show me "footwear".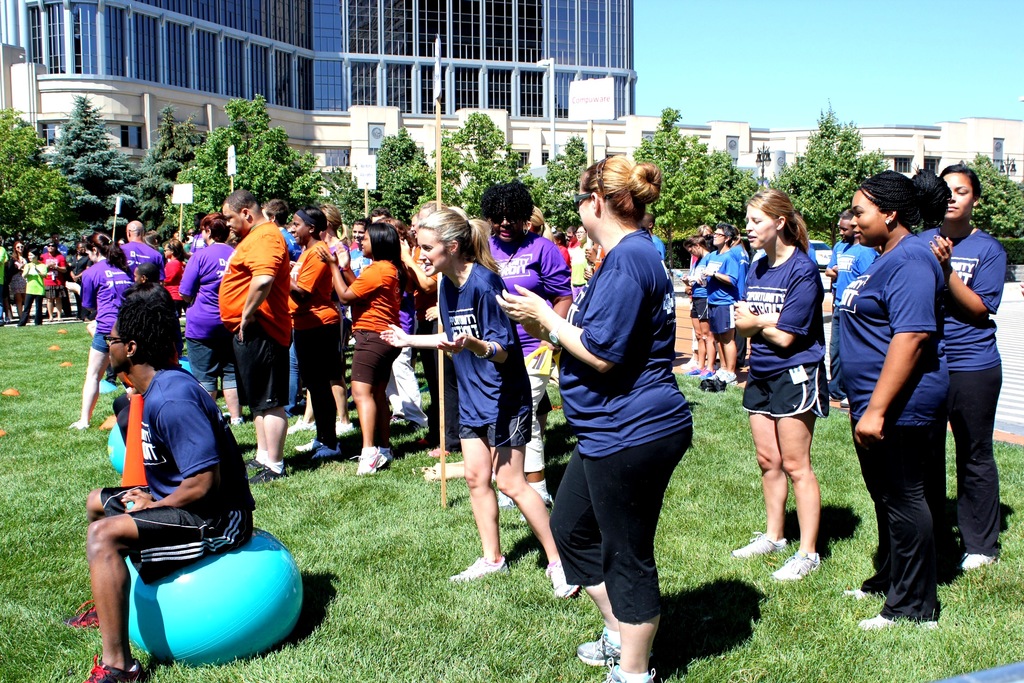
"footwear" is here: locate(768, 544, 820, 582).
